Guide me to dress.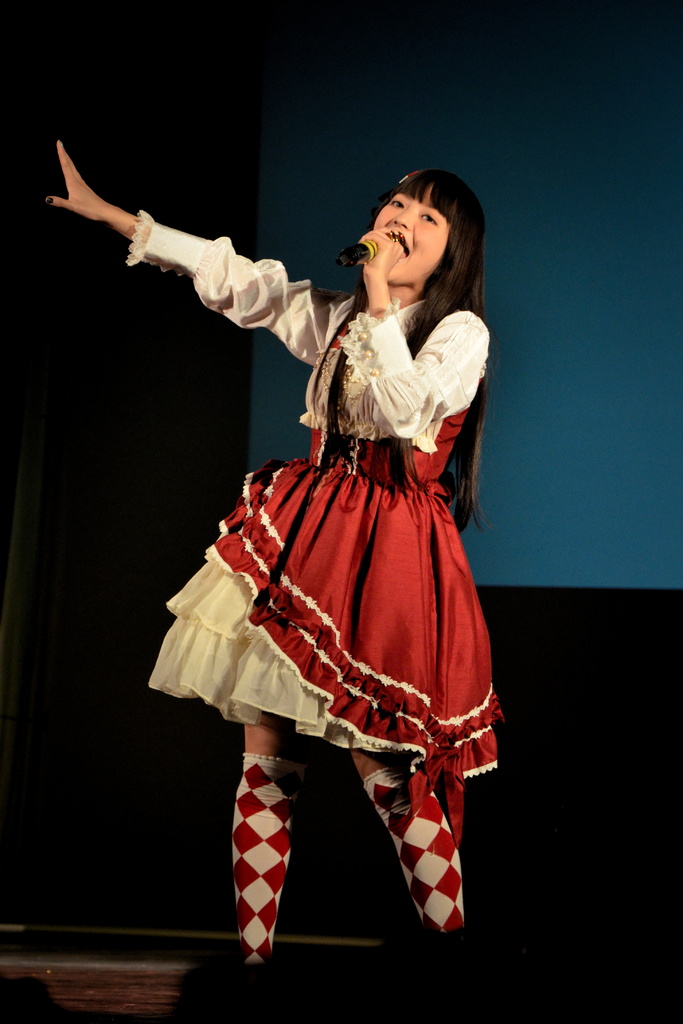
Guidance: detection(126, 211, 506, 858).
